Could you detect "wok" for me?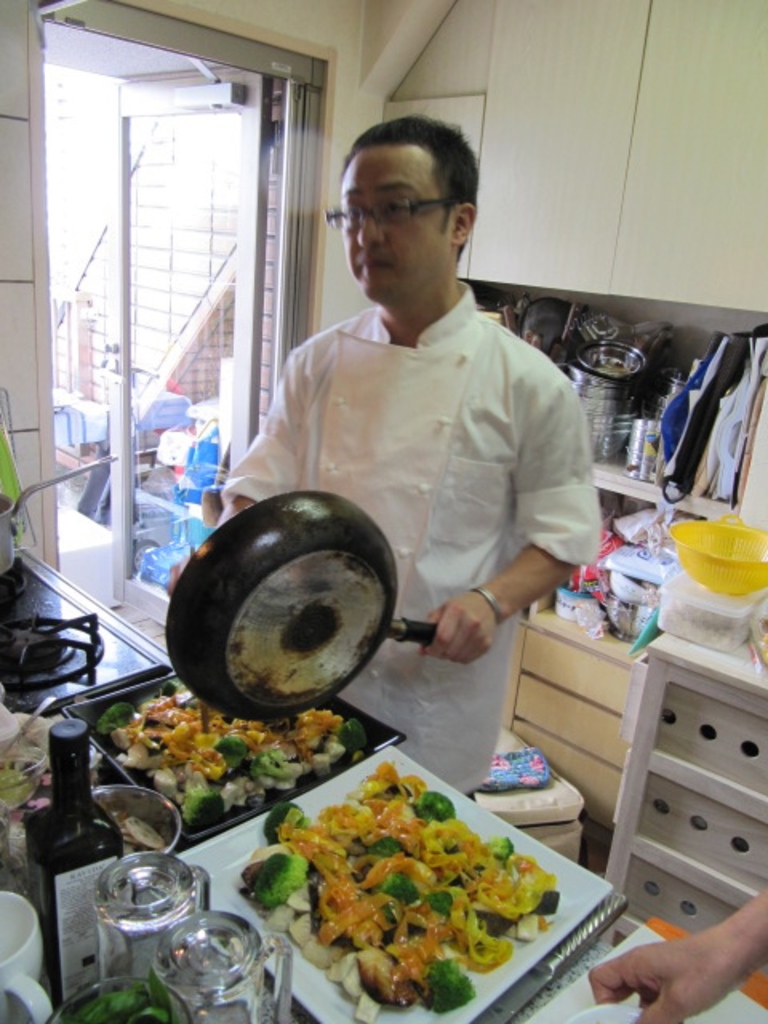
Detection result: bbox(0, 435, 134, 595).
